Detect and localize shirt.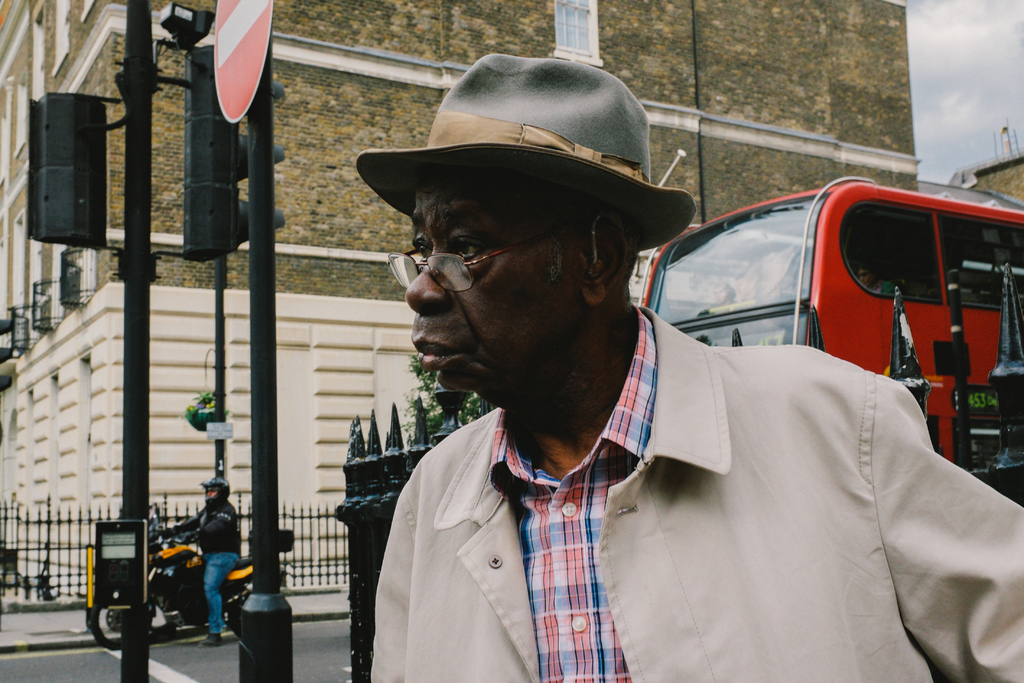
Localized at (x1=490, y1=308, x2=652, y2=682).
